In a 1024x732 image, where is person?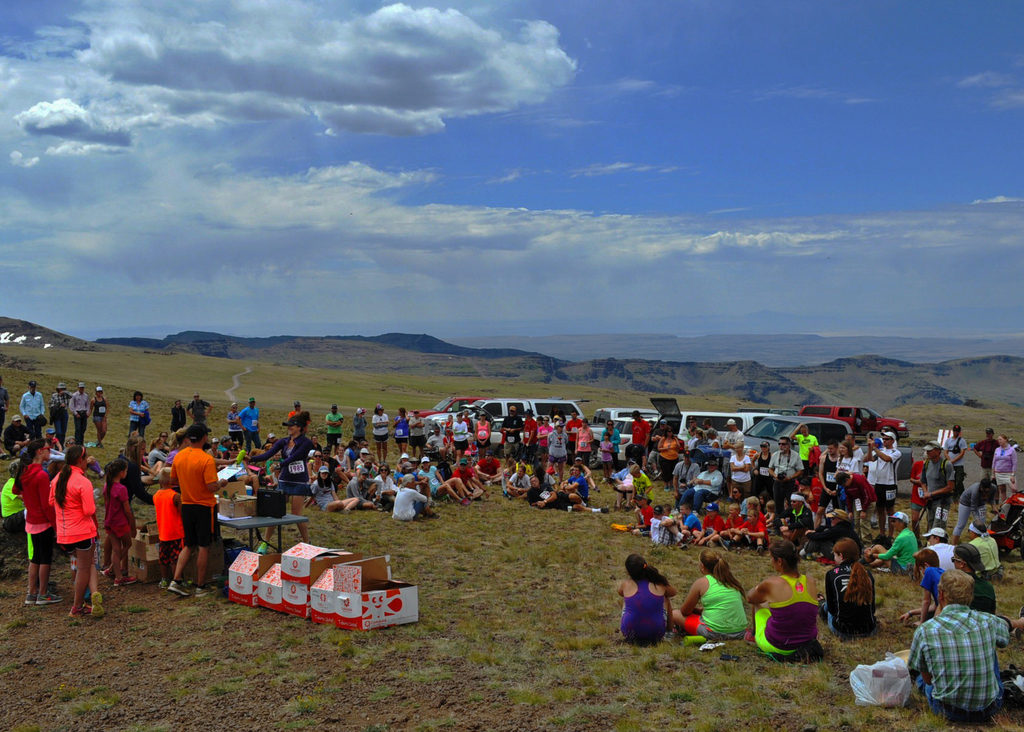
pyautogui.locateOnScreen(331, 448, 346, 468).
